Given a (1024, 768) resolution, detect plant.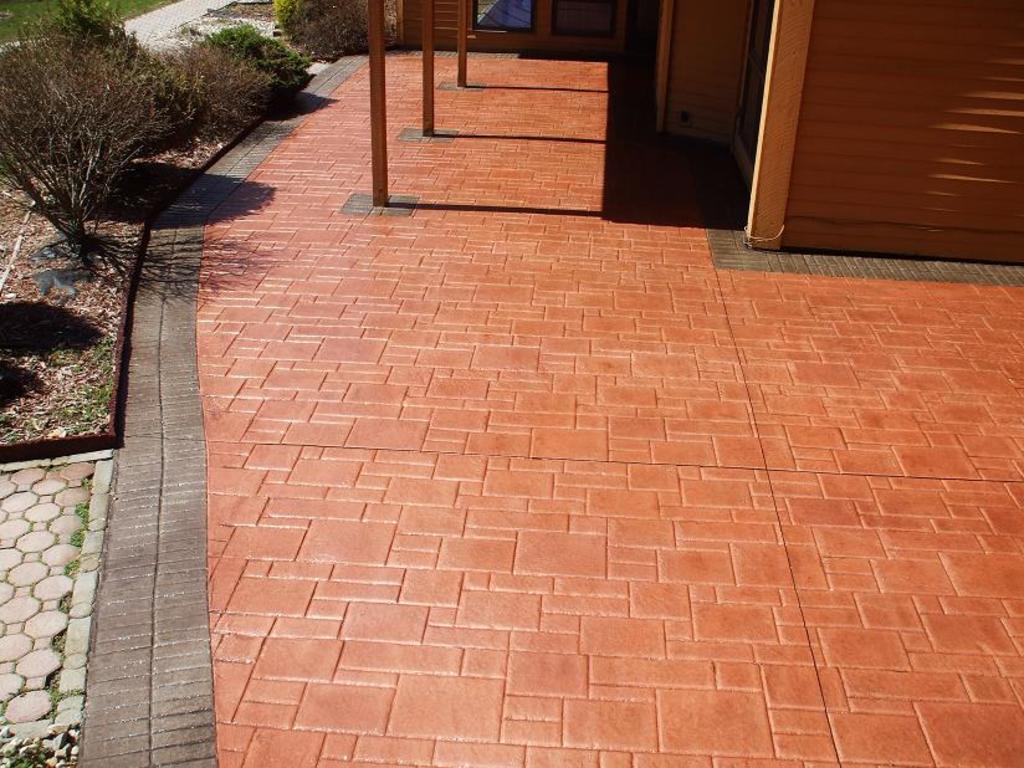
pyautogui.locateOnScreen(160, 17, 329, 138).
